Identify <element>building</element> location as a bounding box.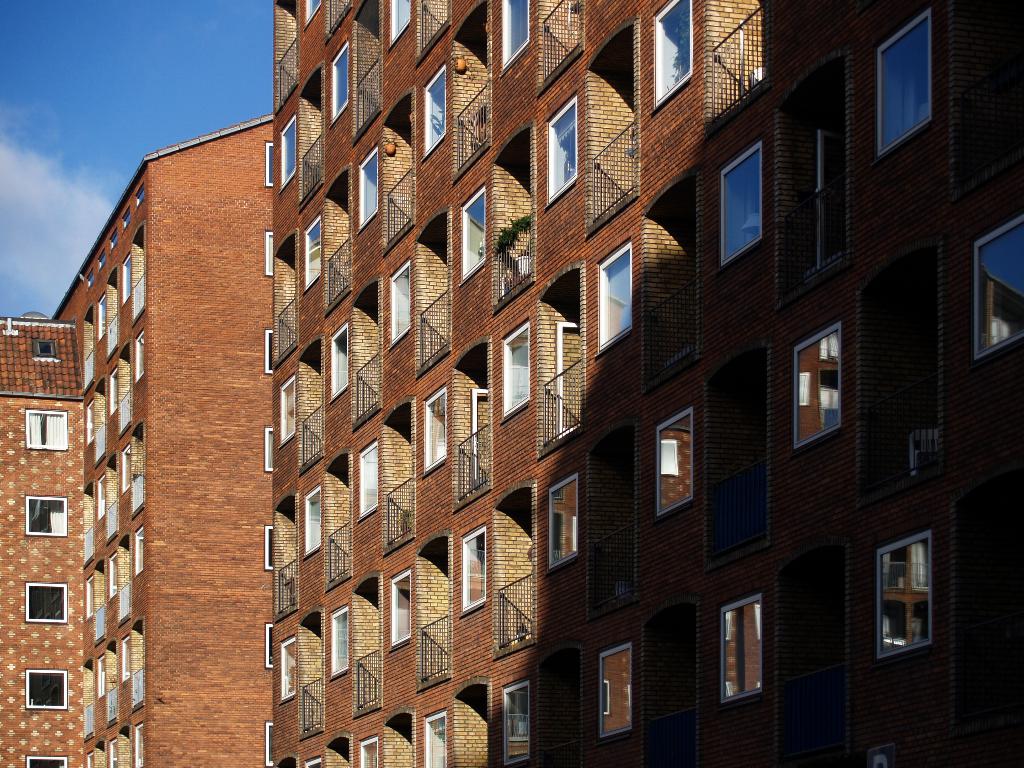
{"left": 1, "top": 113, "right": 270, "bottom": 767}.
